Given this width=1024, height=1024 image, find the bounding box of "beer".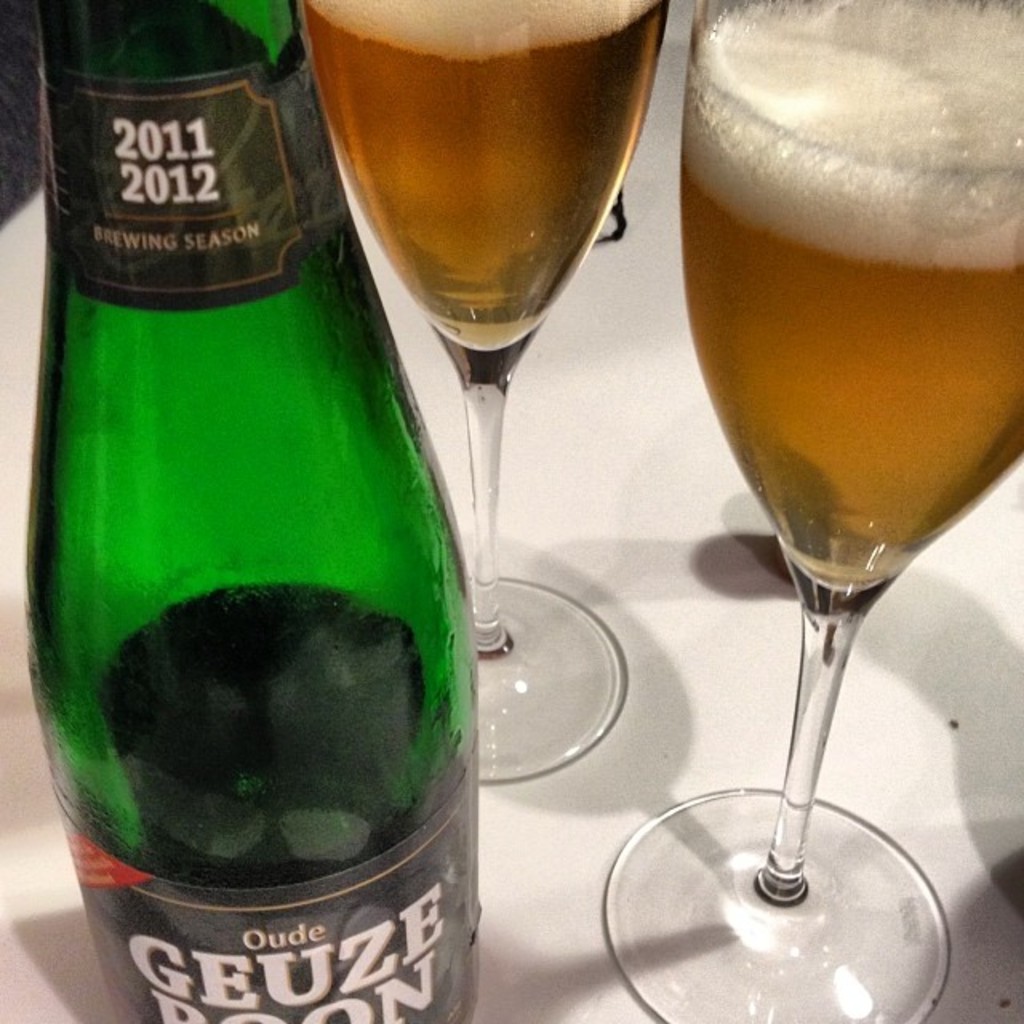
left=299, top=0, right=656, bottom=354.
